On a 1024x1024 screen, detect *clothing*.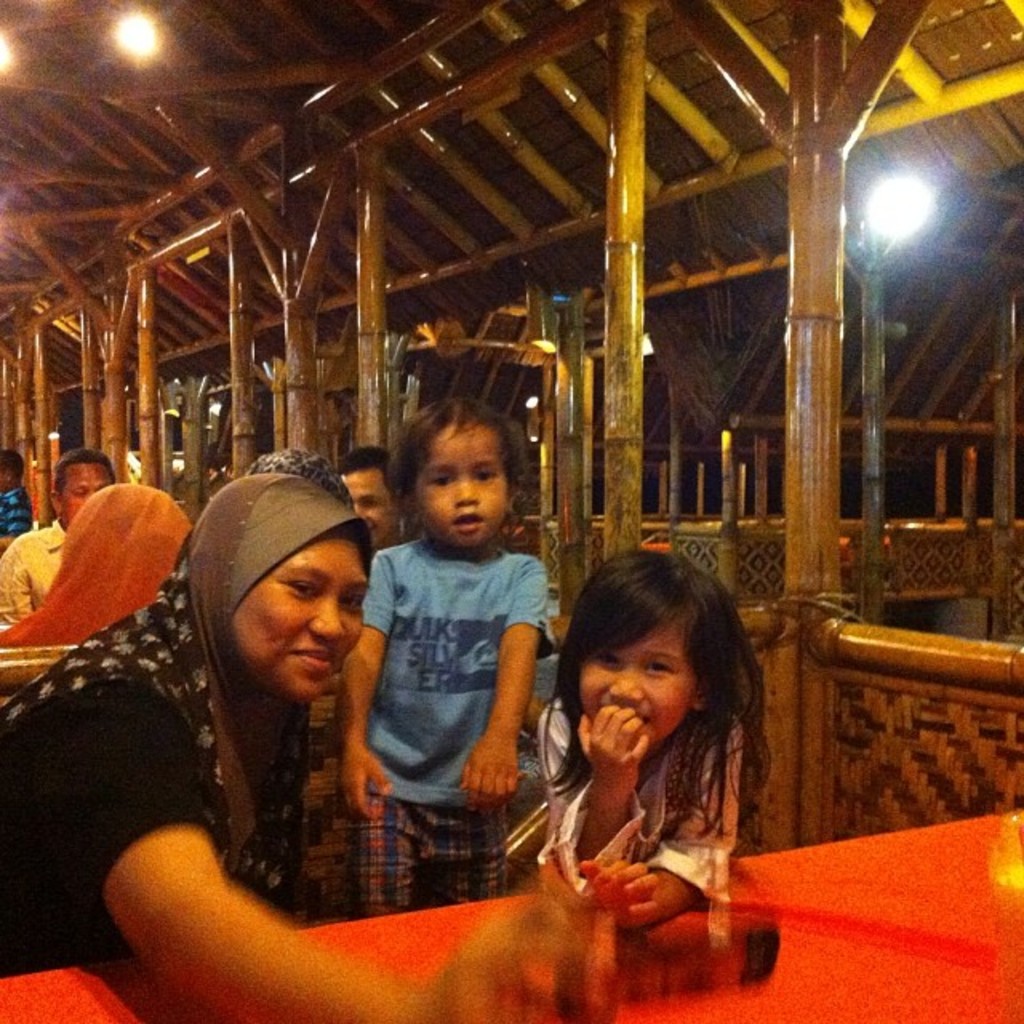
536:619:563:658.
